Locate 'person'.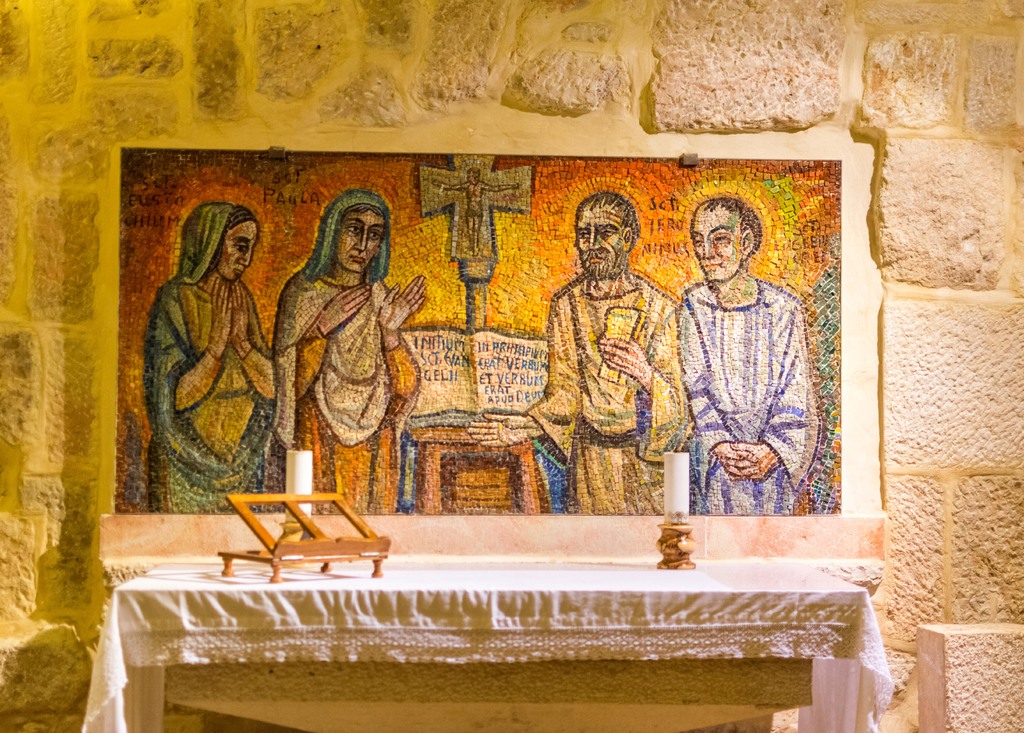
Bounding box: bbox(278, 183, 429, 513).
